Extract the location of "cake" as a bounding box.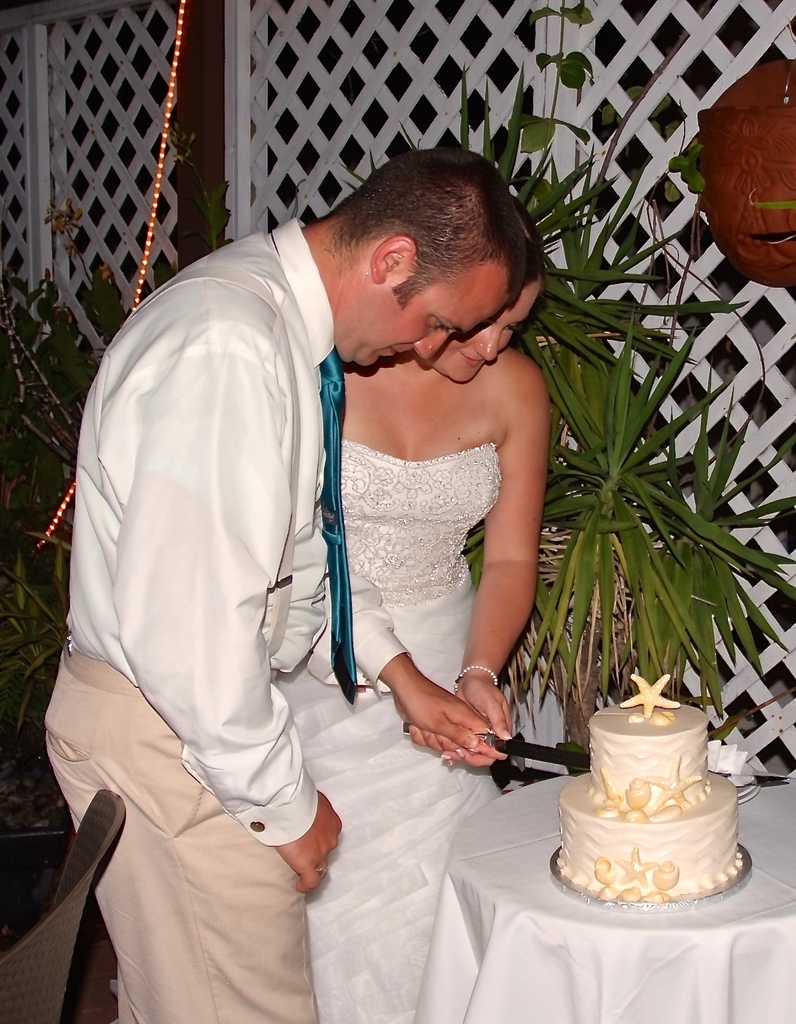
BBox(568, 684, 748, 902).
